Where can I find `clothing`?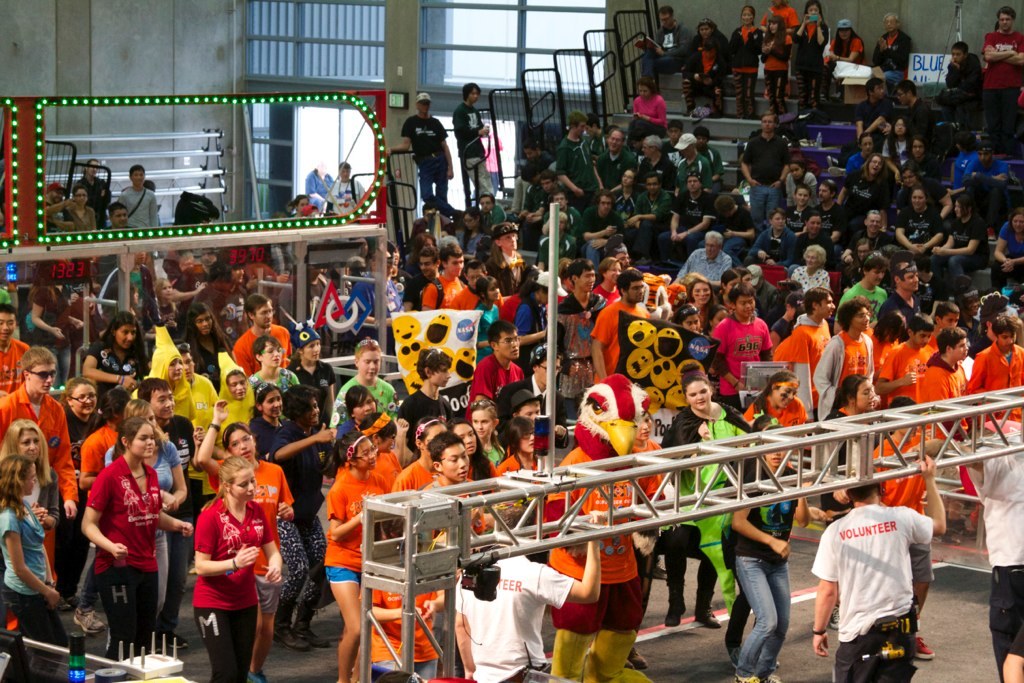
You can find it at 730/24/755/115.
